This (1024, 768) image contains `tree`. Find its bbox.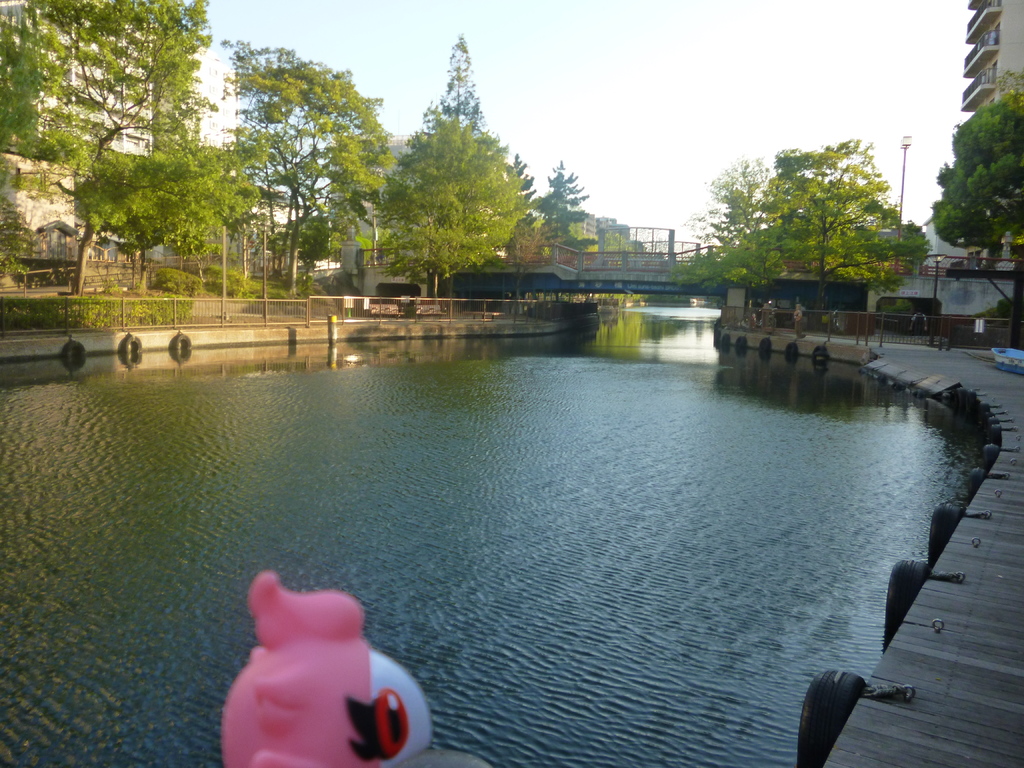
(left=0, top=0, right=205, bottom=304).
